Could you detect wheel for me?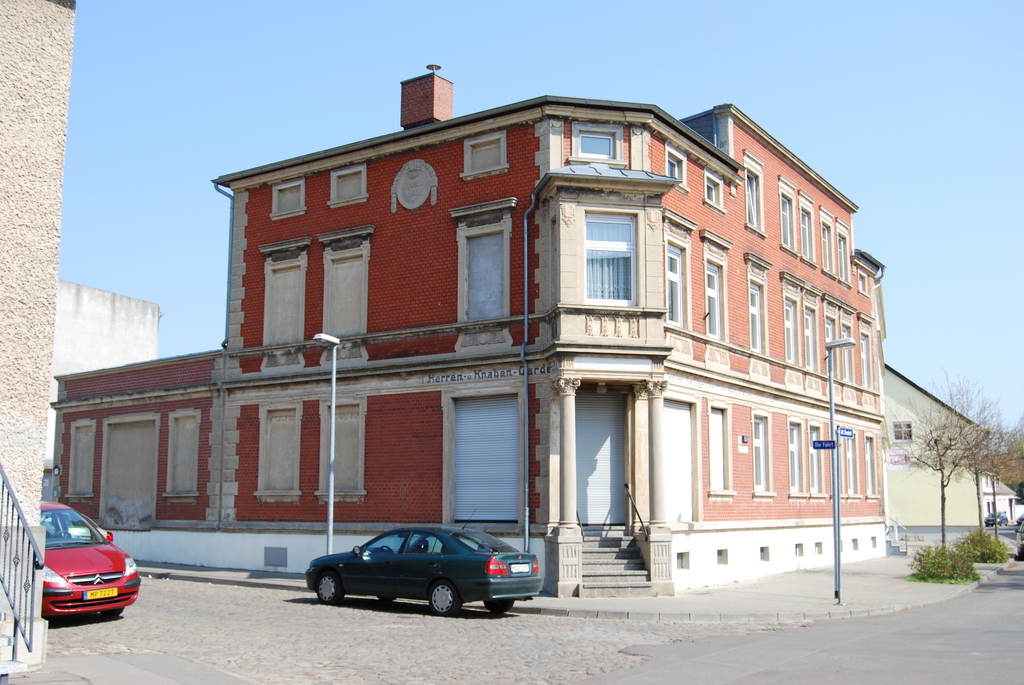
Detection result: [483, 597, 517, 617].
